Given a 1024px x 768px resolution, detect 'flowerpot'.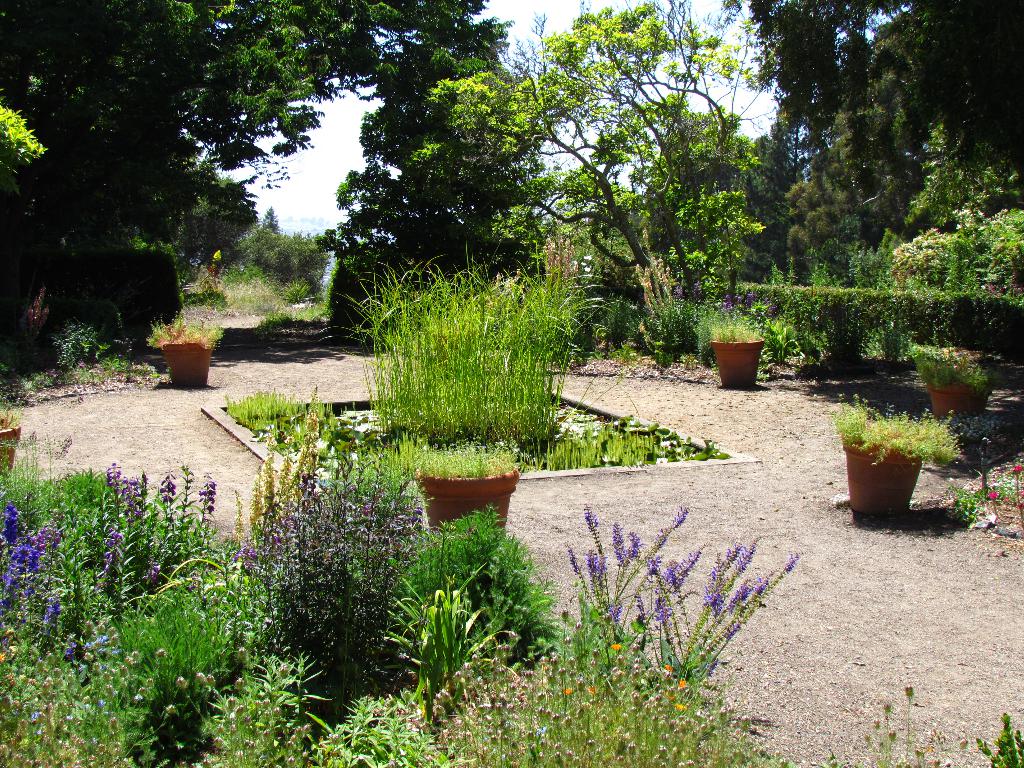
x1=712, y1=340, x2=764, y2=393.
